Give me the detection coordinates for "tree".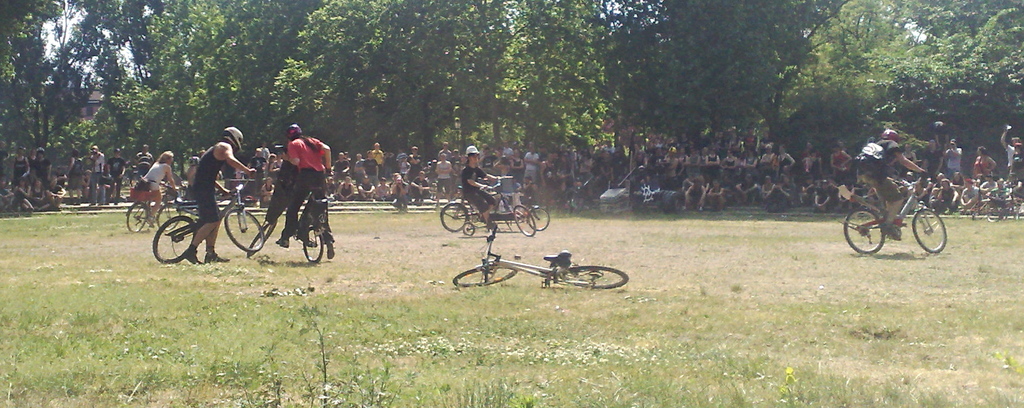
120, 0, 323, 202.
